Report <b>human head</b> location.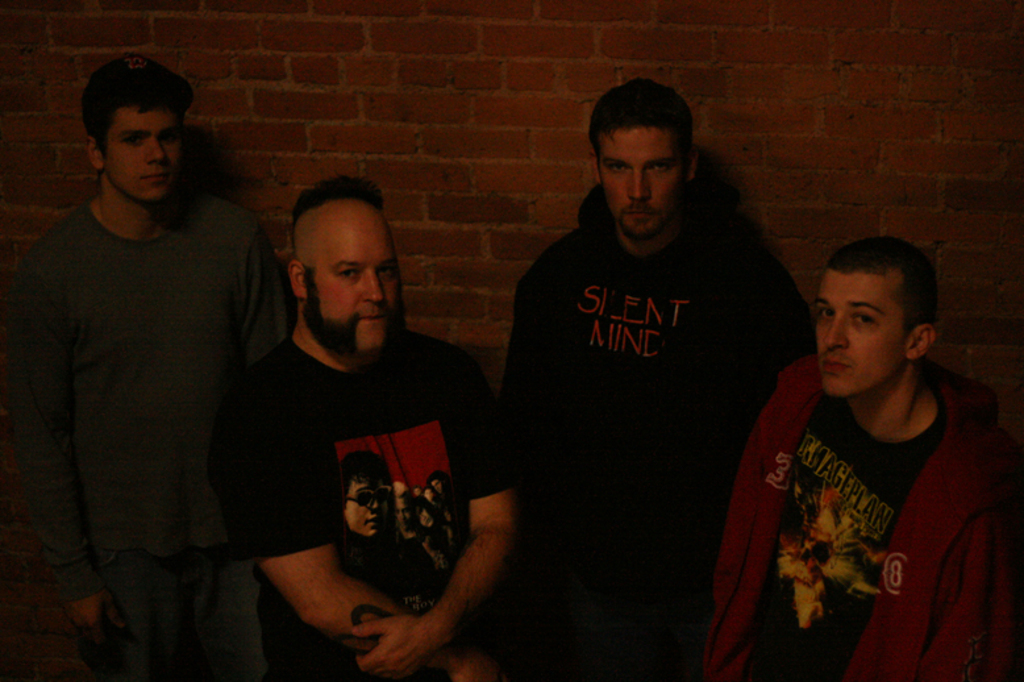
Report: locate(809, 236, 941, 406).
